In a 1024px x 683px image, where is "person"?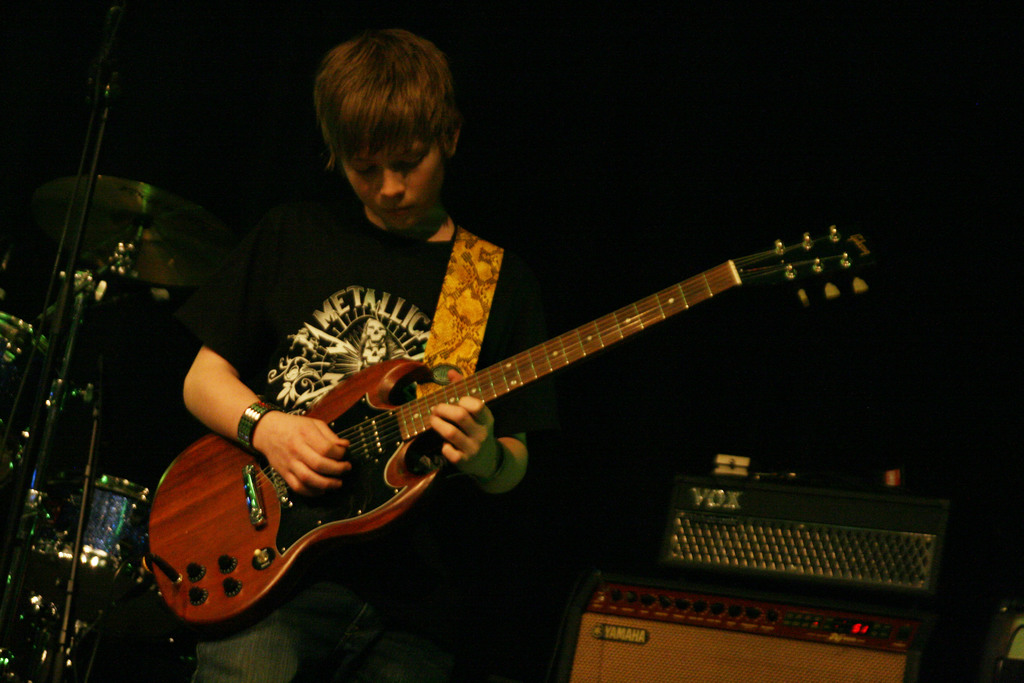
bbox=[186, 29, 563, 682].
